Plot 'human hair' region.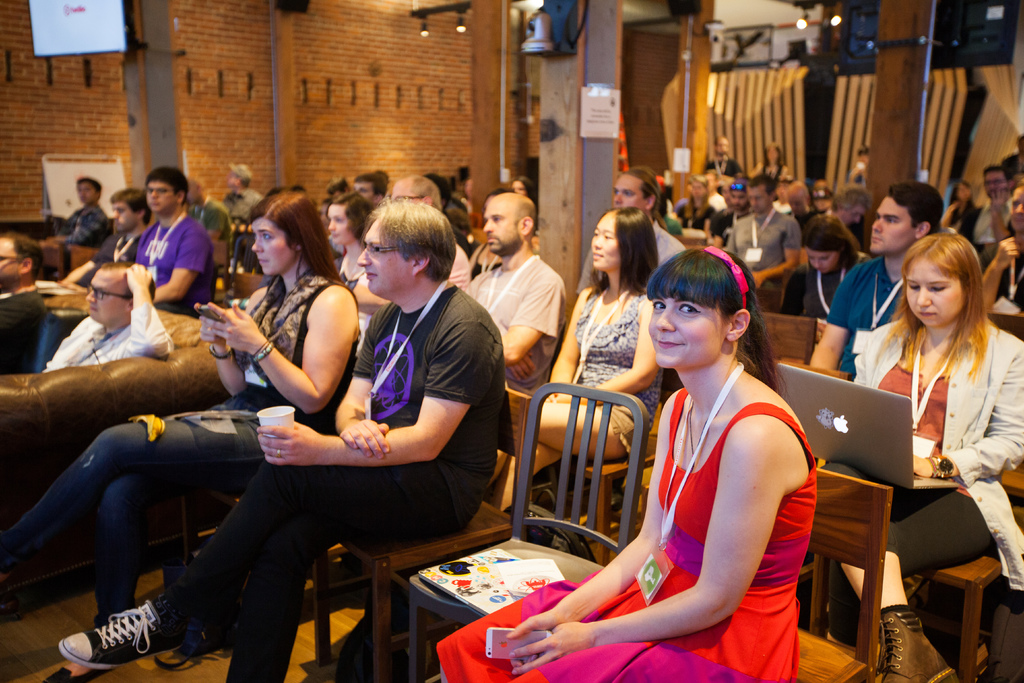
Plotted at bbox=(830, 188, 879, 229).
